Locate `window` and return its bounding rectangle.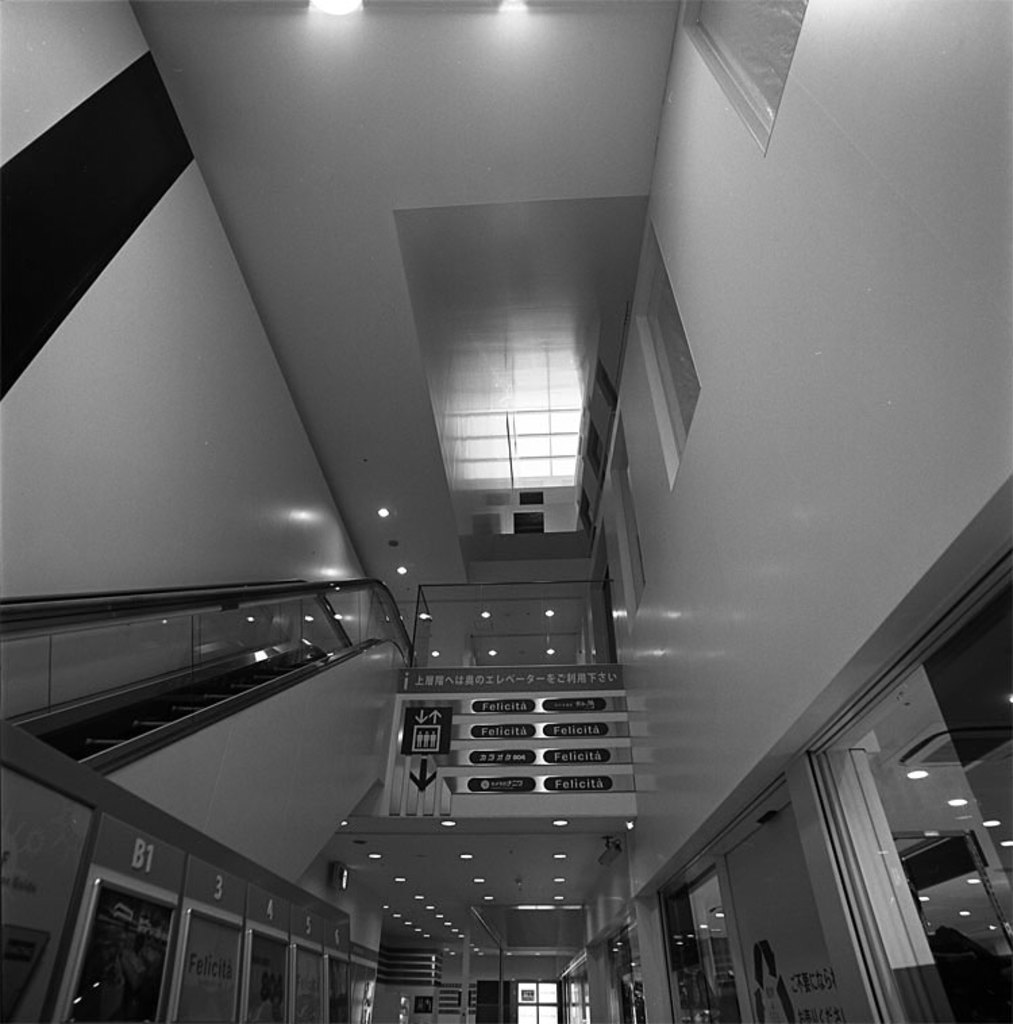
[346,954,369,1021].
